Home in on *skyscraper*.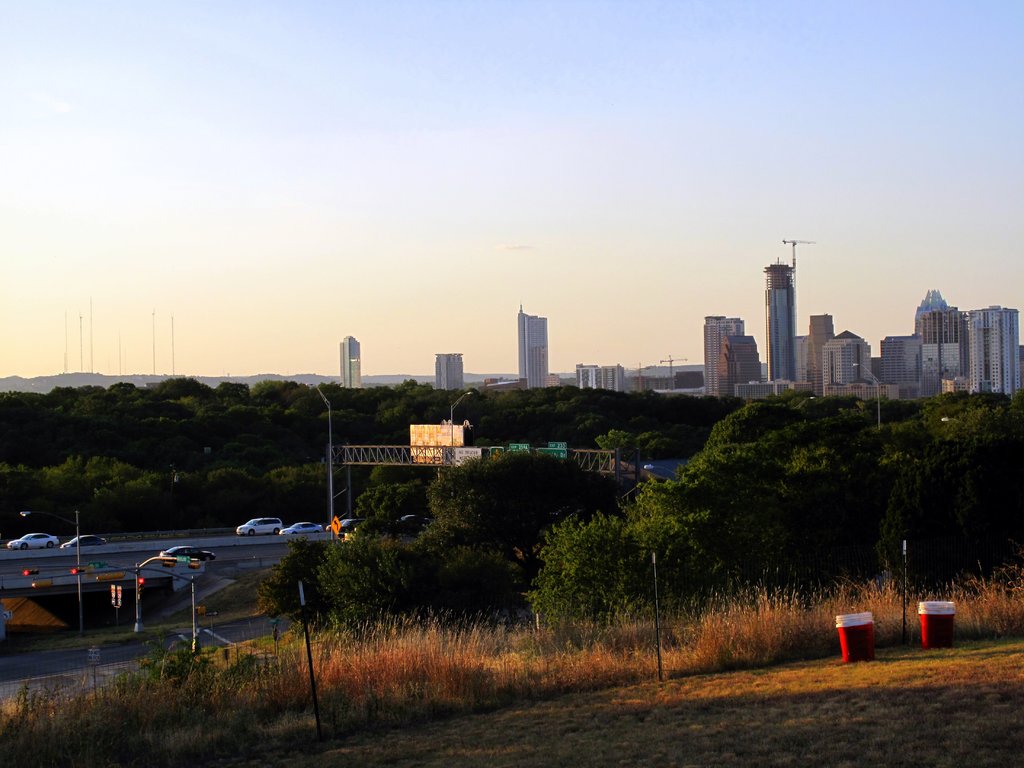
Homed in at 764,257,794,381.
